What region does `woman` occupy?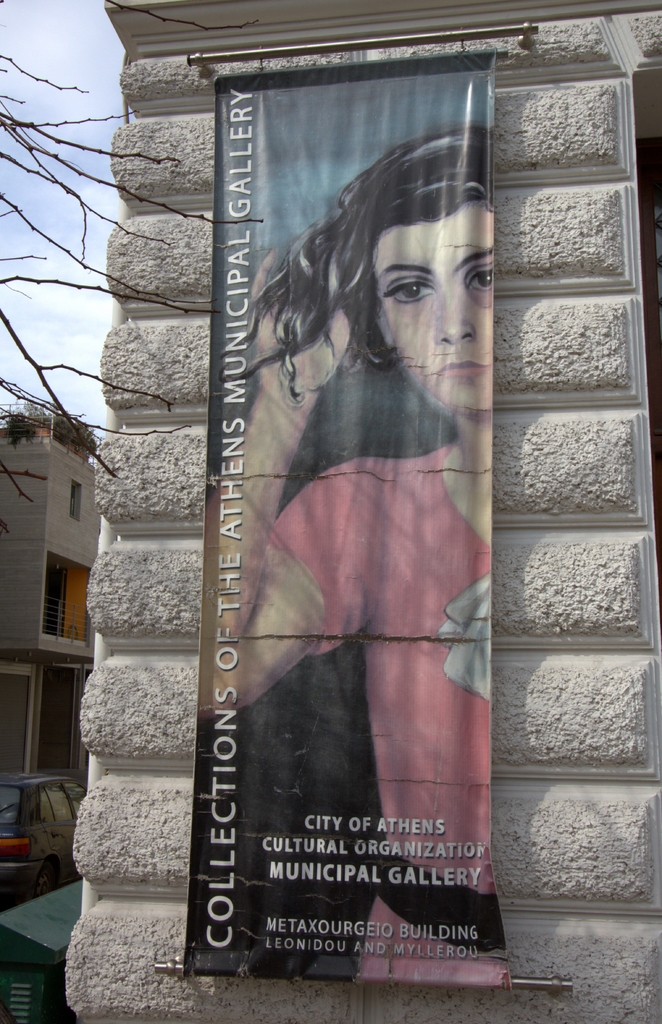
218:118:494:995.
